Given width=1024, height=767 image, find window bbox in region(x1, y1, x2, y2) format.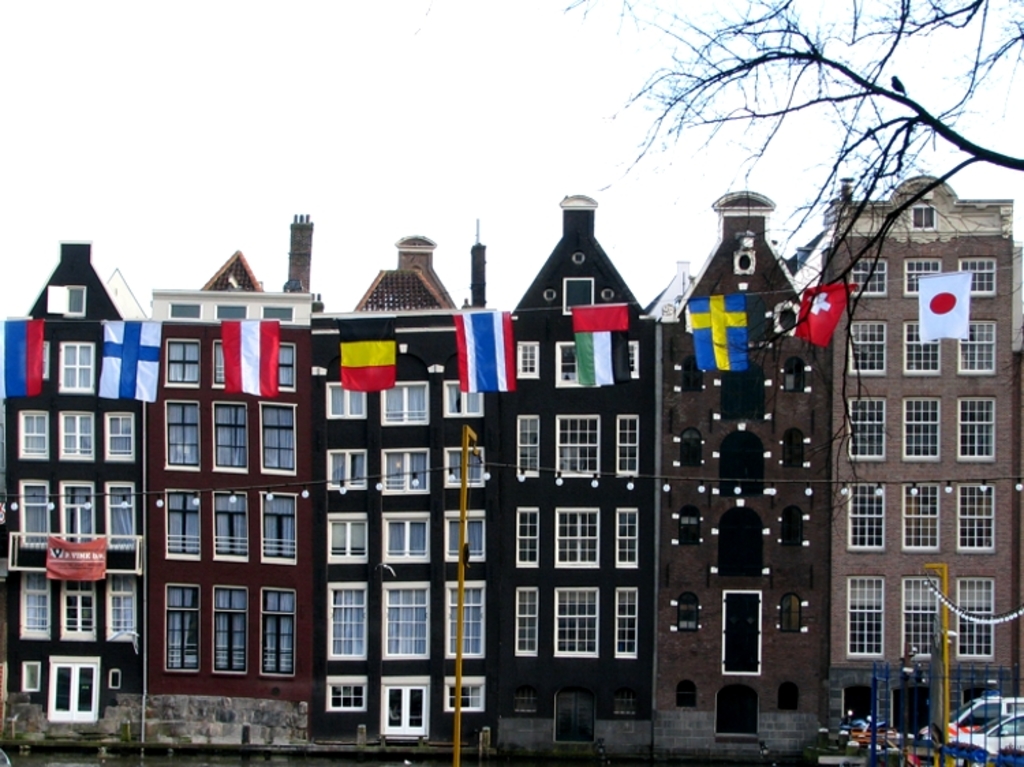
region(683, 508, 699, 543).
